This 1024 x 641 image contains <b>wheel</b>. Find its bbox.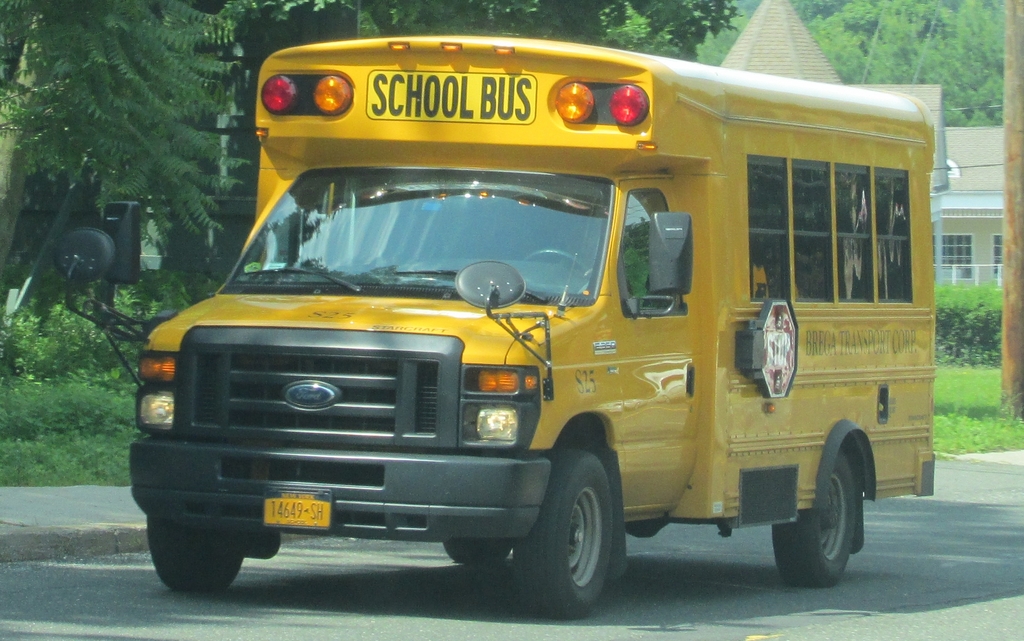
[147, 510, 245, 598].
